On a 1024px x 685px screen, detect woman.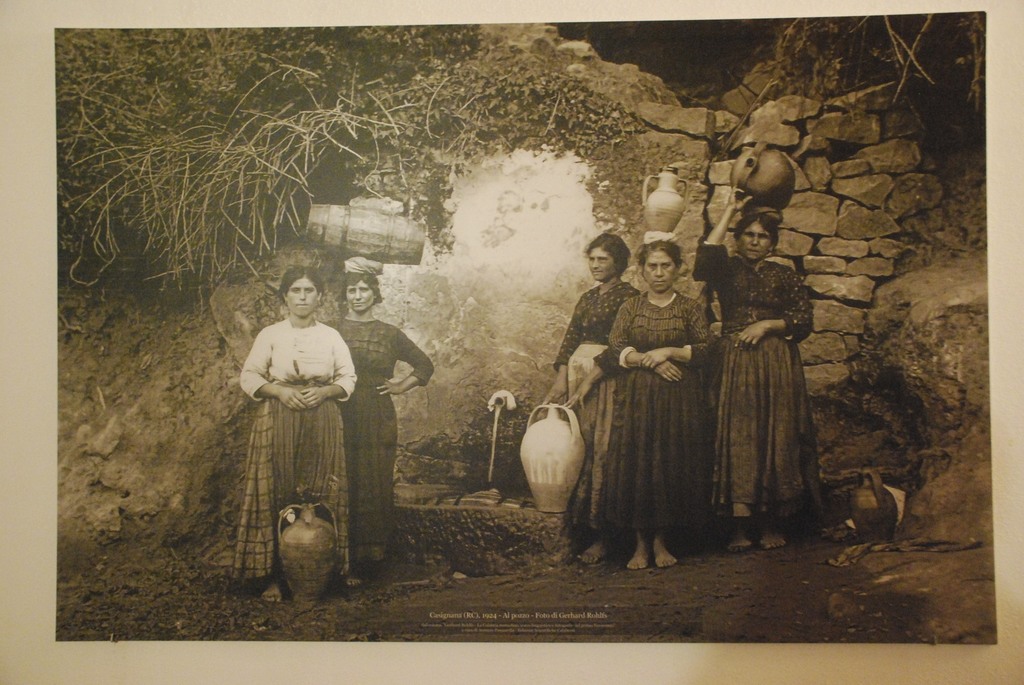
<region>701, 187, 814, 547</region>.
